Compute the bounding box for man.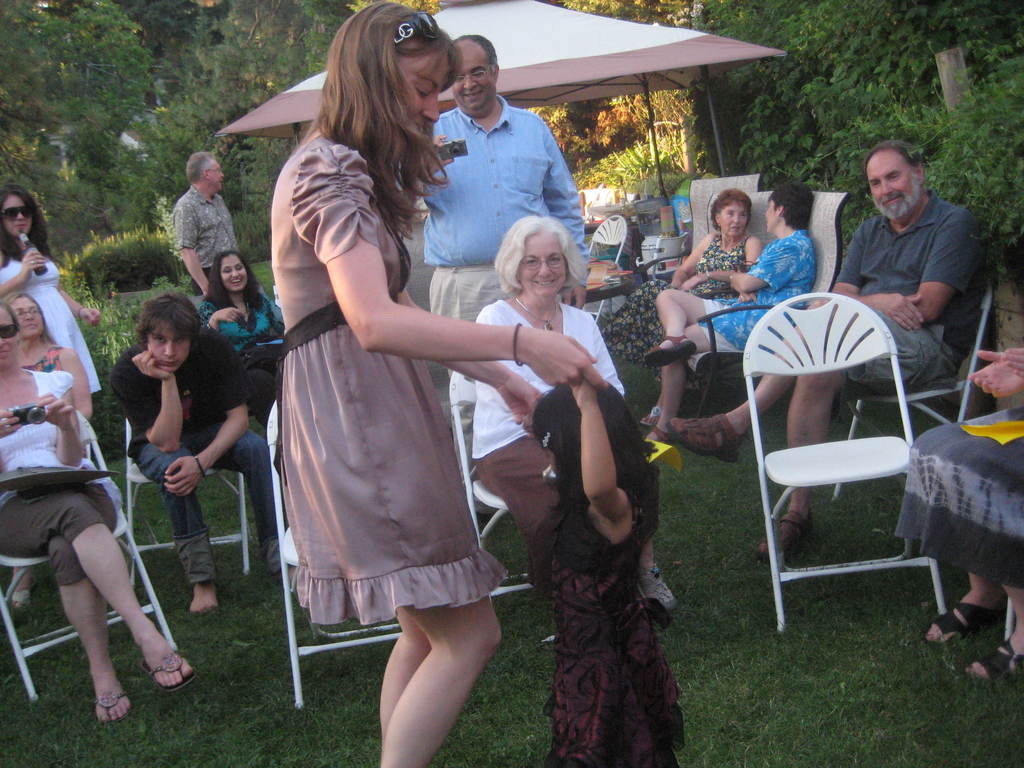
390/32/590/518.
